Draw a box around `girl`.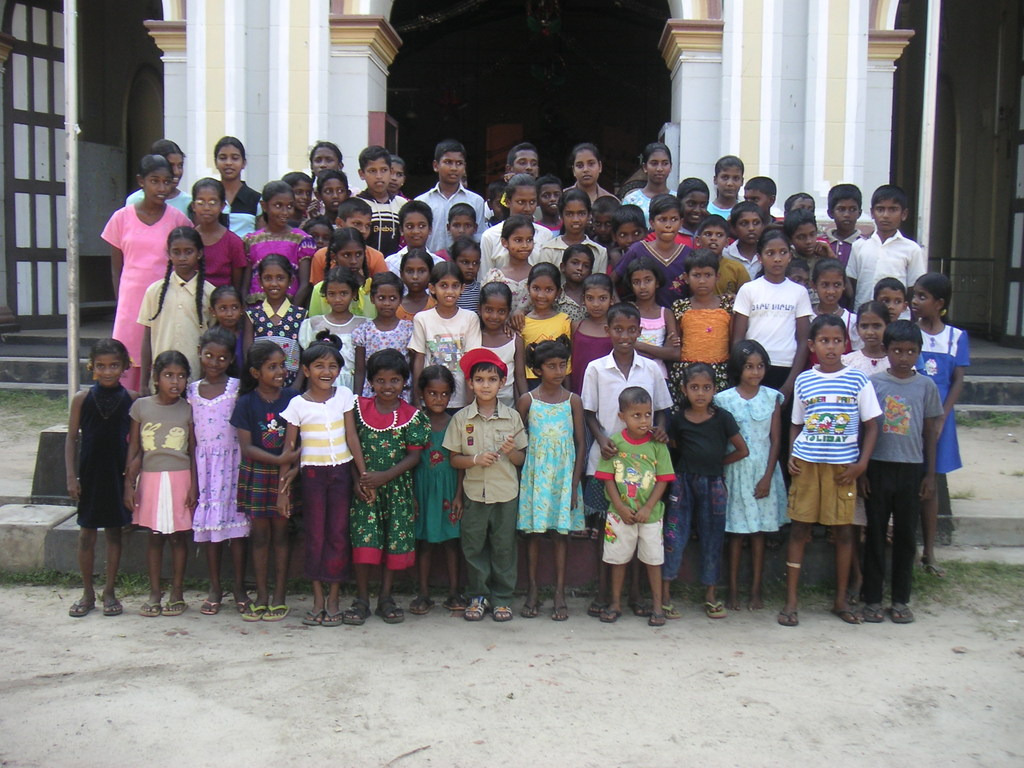
detection(717, 340, 789, 610).
